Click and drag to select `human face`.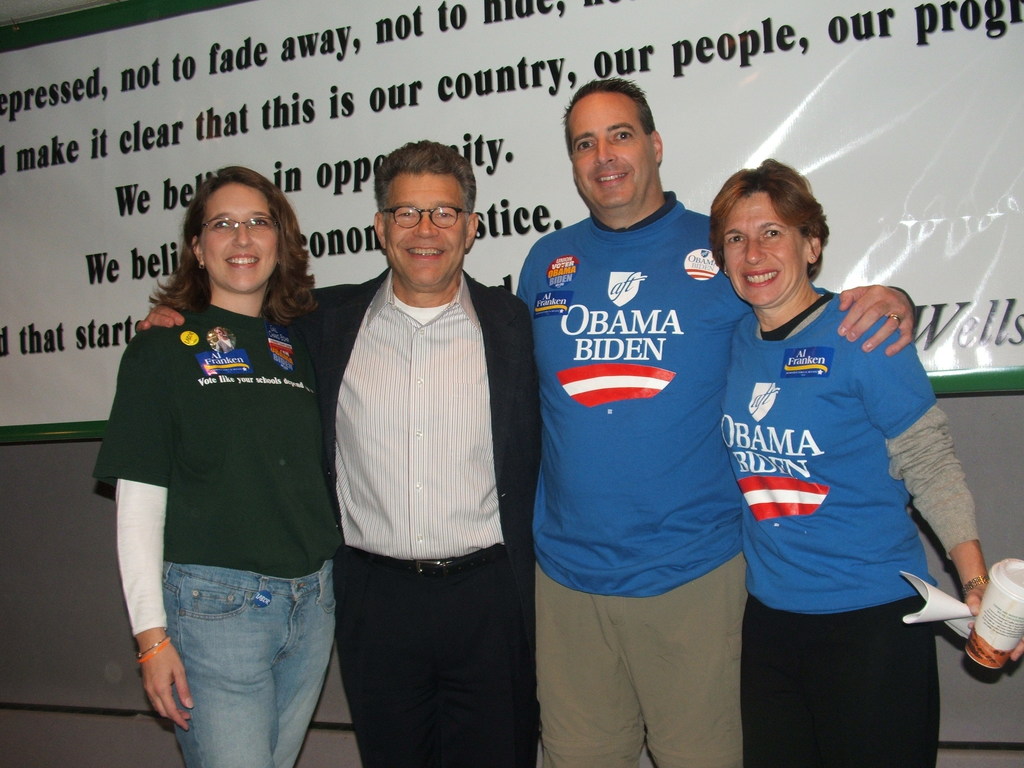
Selection: 388,176,469,281.
